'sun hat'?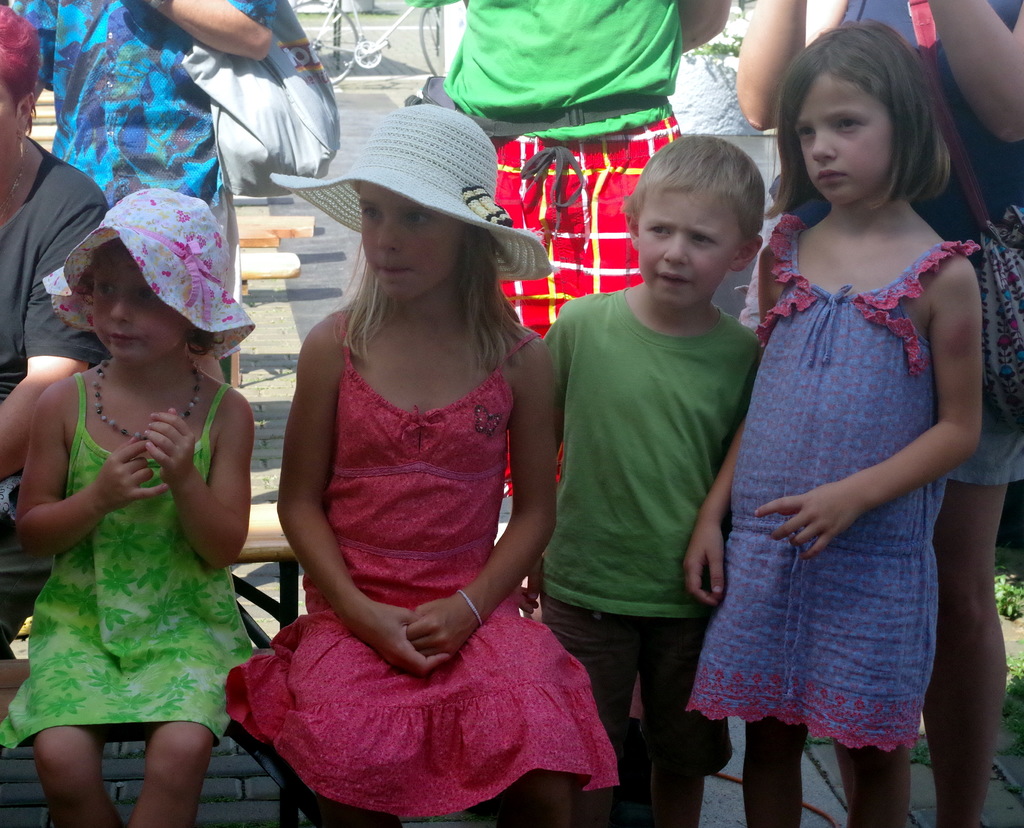
<bbox>38, 190, 259, 373</bbox>
